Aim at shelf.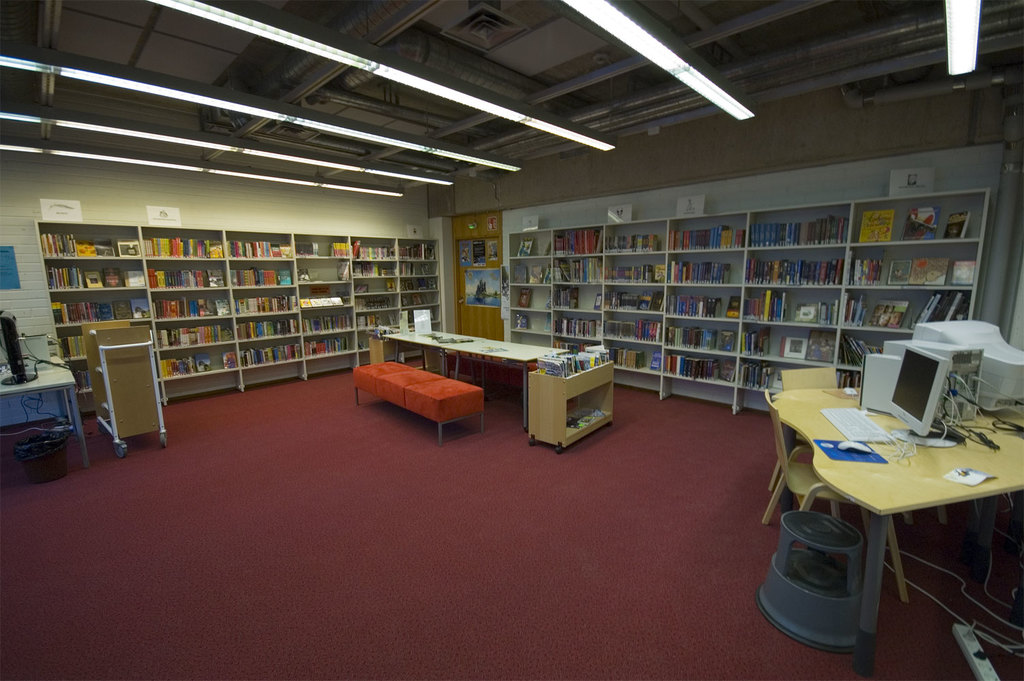
Aimed at Rect(352, 311, 404, 336).
